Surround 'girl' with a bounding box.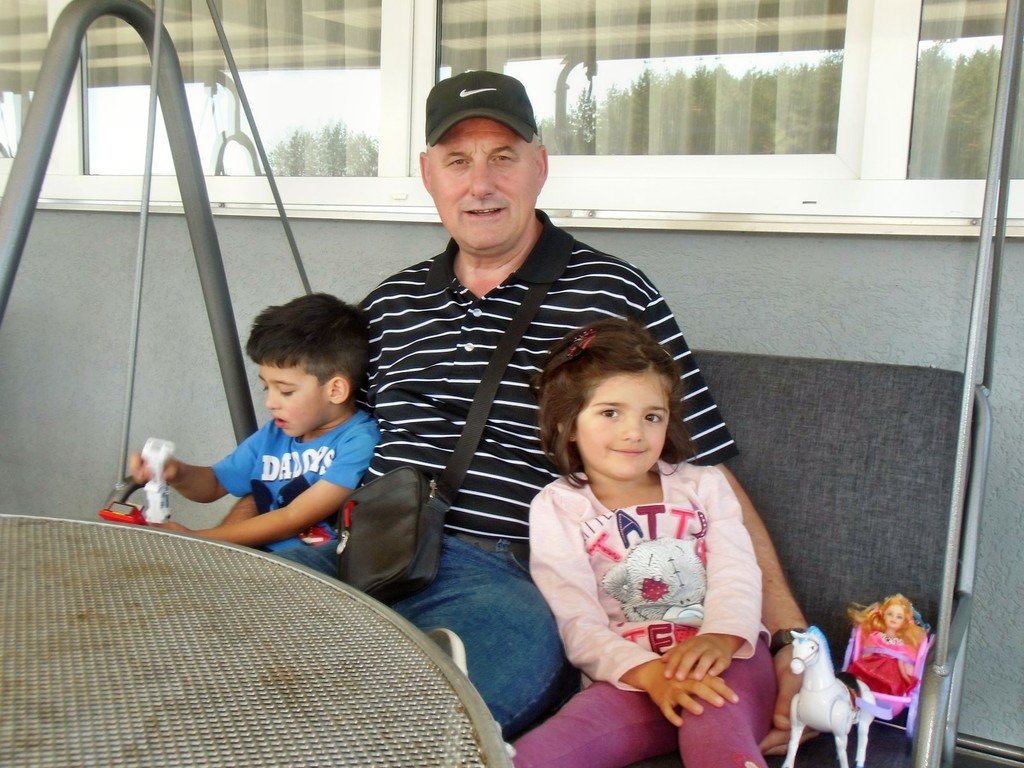
l=511, t=318, r=776, b=767.
